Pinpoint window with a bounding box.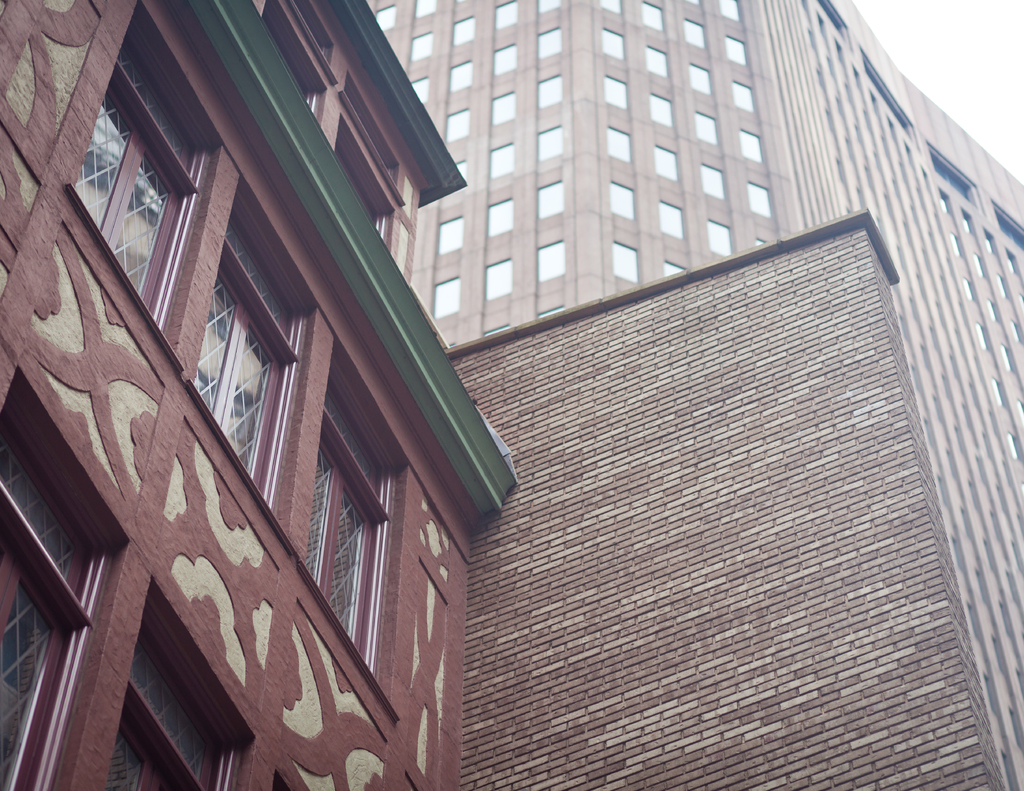
[x1=722, y1=0, x2=740, y2=22].
